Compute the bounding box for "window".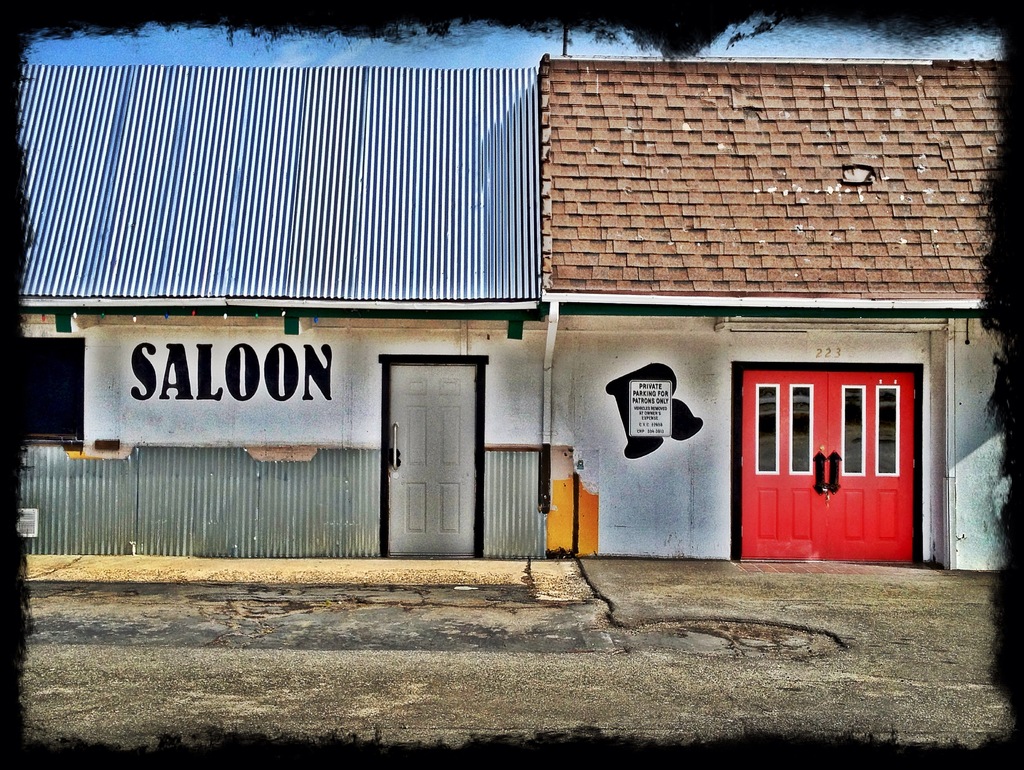
locate(728, 325, 923, 533).
